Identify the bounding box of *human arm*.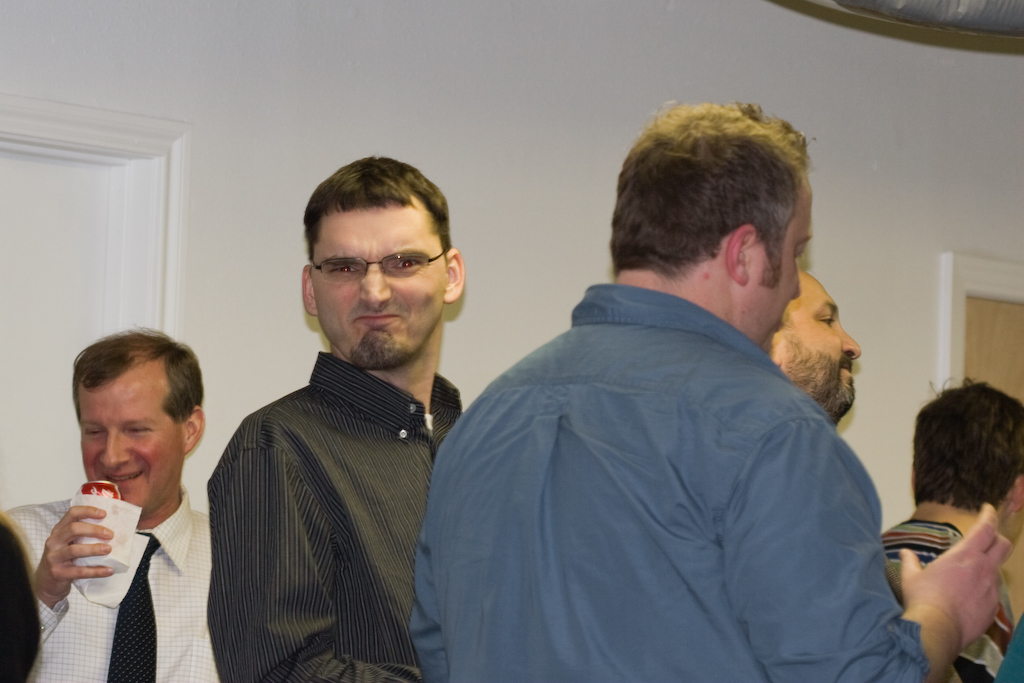
x1=202 y1=423 x2=422 y2=681.
